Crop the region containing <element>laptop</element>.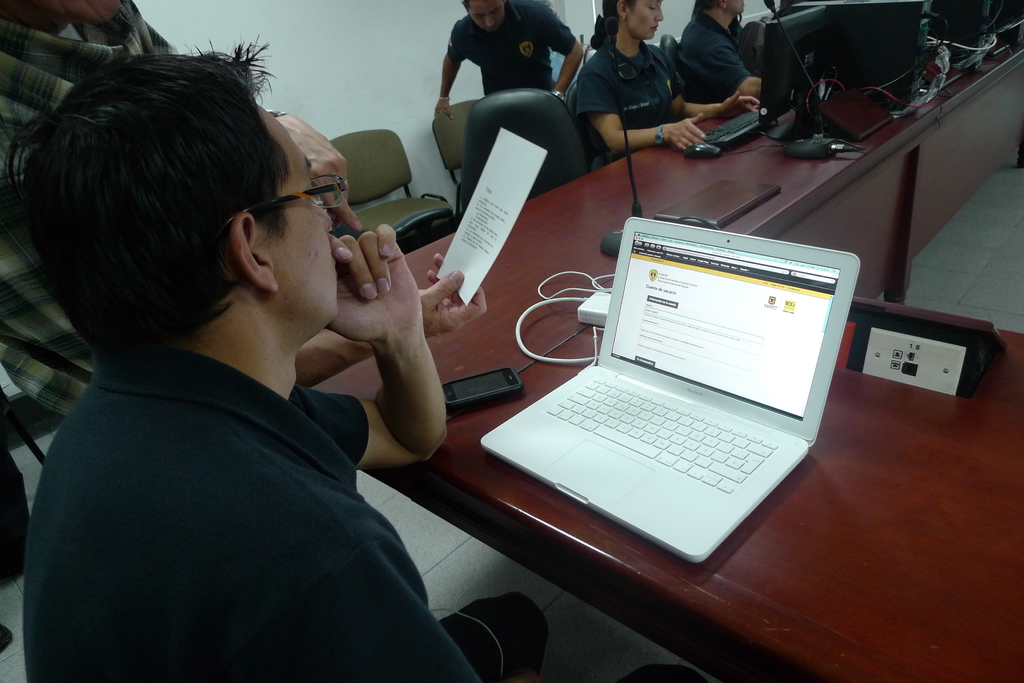
Crop region: bbox=(497, 200, 842, 565).
